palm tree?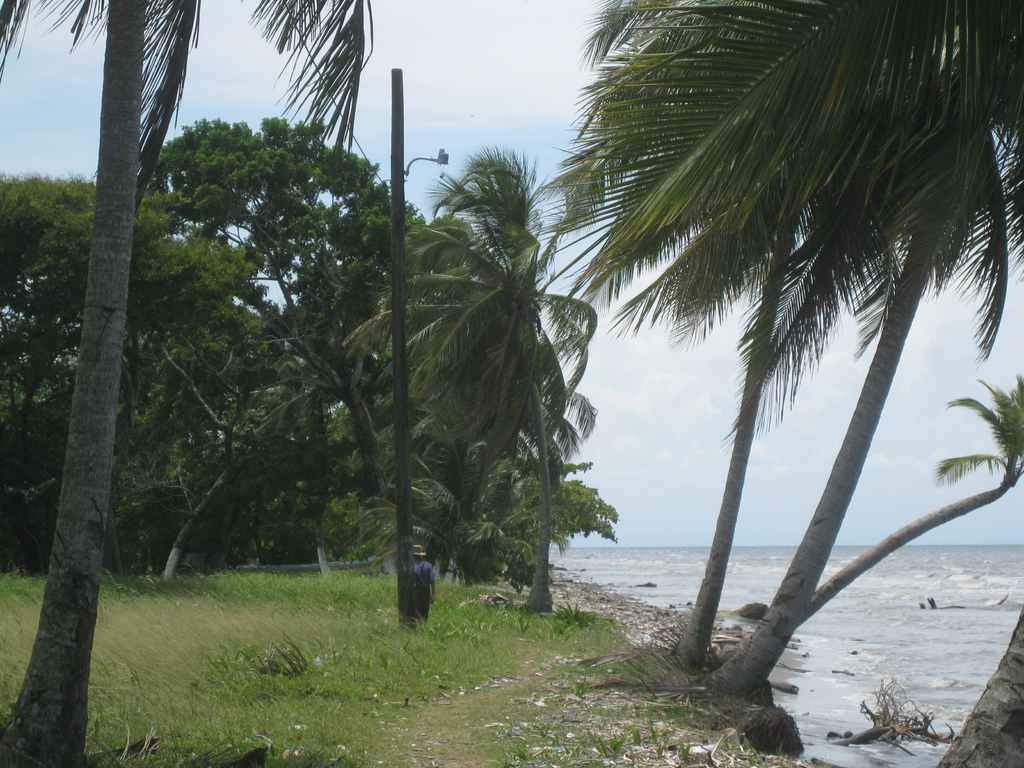
(left=249, top=276, right=334, bottom=532)
